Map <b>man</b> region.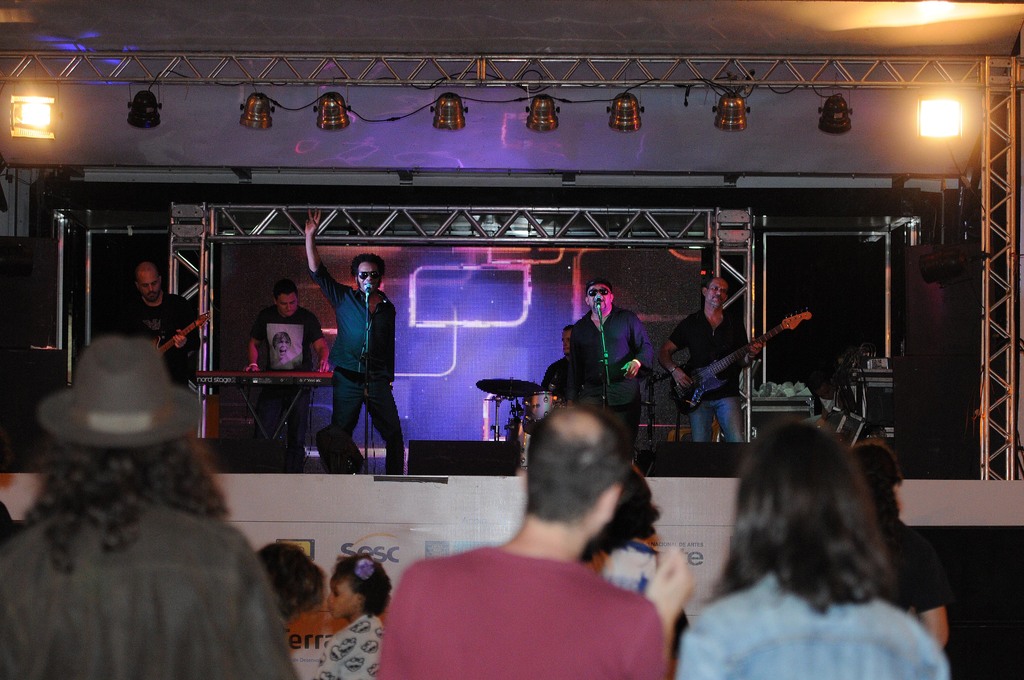
Mapped to left=321, top=252, right=407, bottom=491.
